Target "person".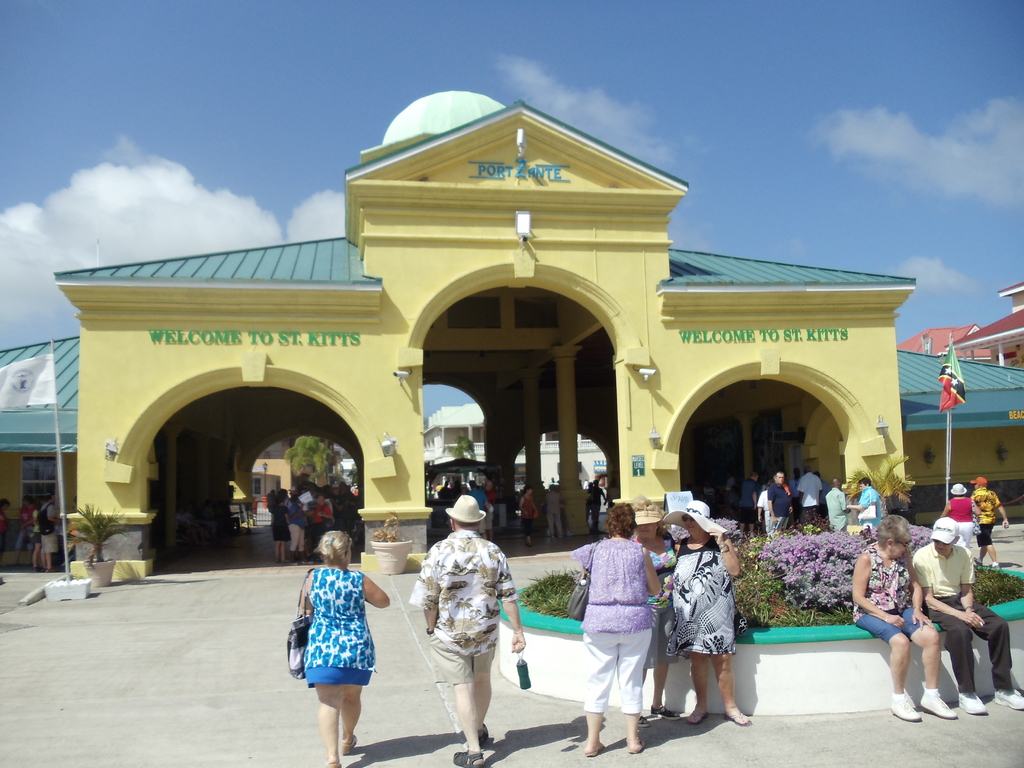
Target region: detection(796, 463, 829, 527).
